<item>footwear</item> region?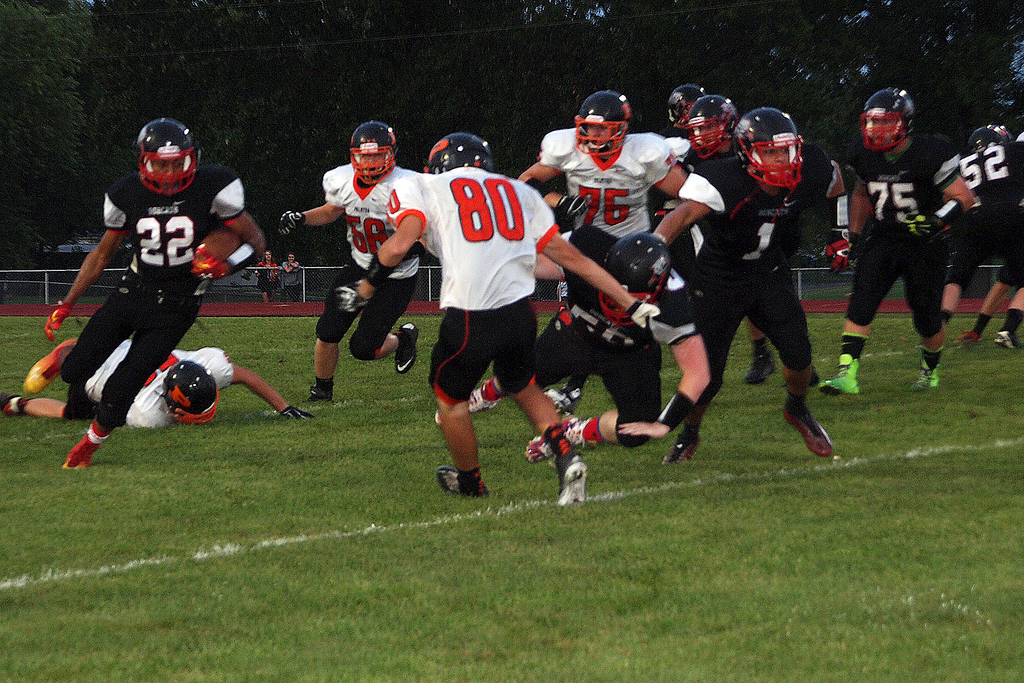
x1=524, y1=414, x2=579, y2=457
